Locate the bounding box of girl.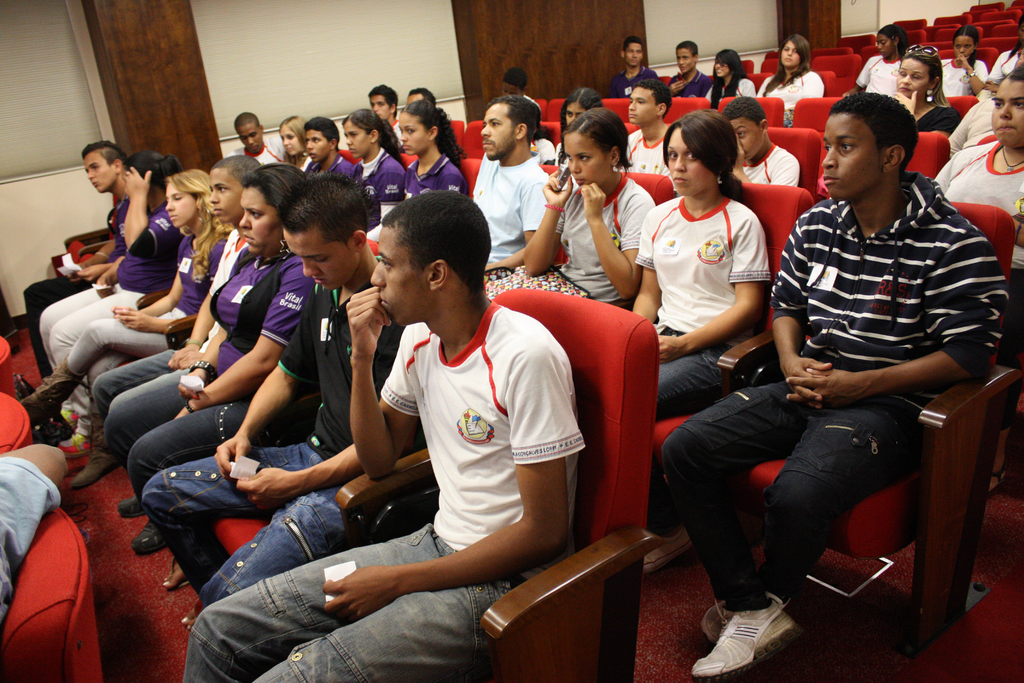
Bounding box: bbox=[932, 59, 1023, 500].
